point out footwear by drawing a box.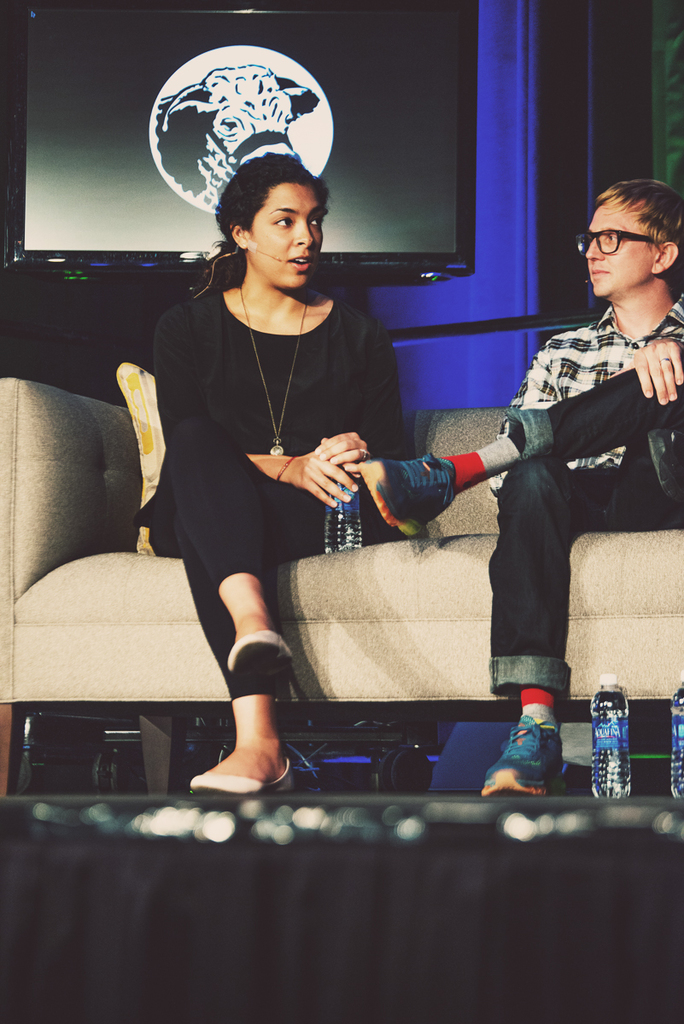
pyautogui.locateOnScreen(212, 713, 289, 797).
